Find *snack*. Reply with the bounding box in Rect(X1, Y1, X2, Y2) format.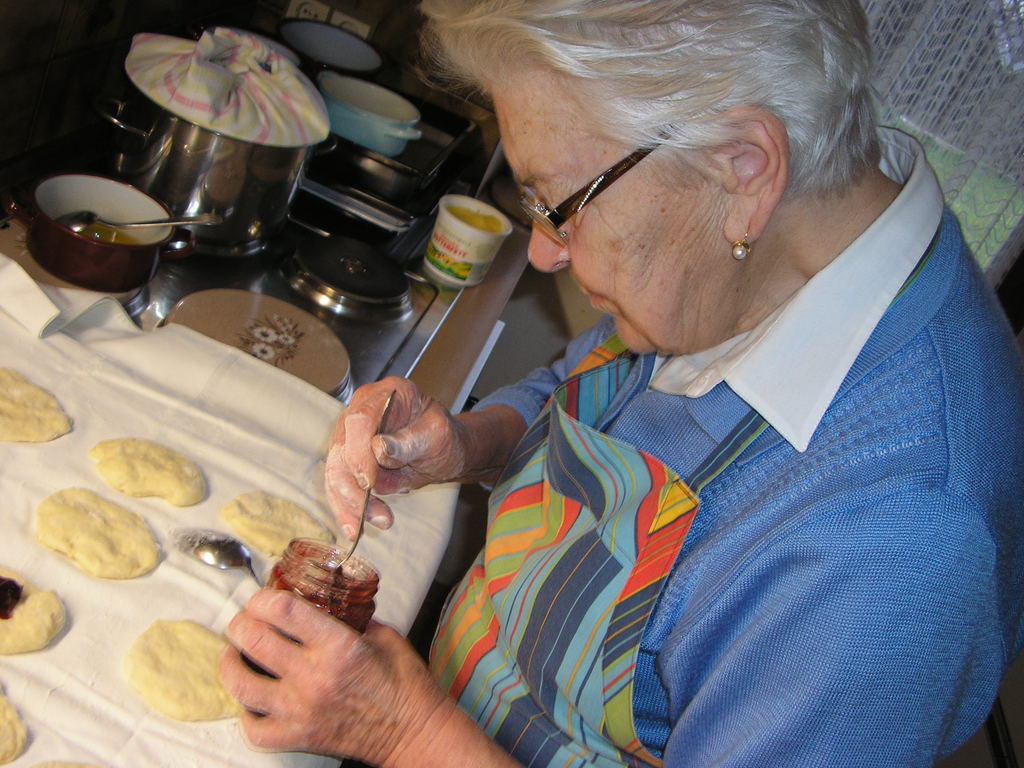
Rect(224, 490, 330, 559).
